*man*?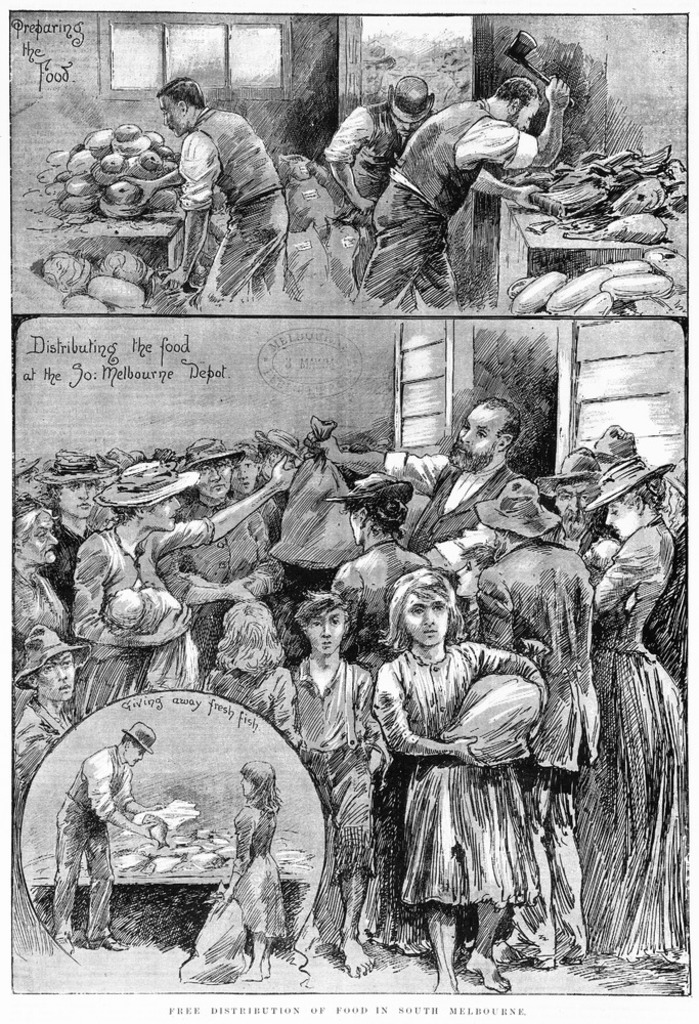
locate(490, 476, 601, 968)
